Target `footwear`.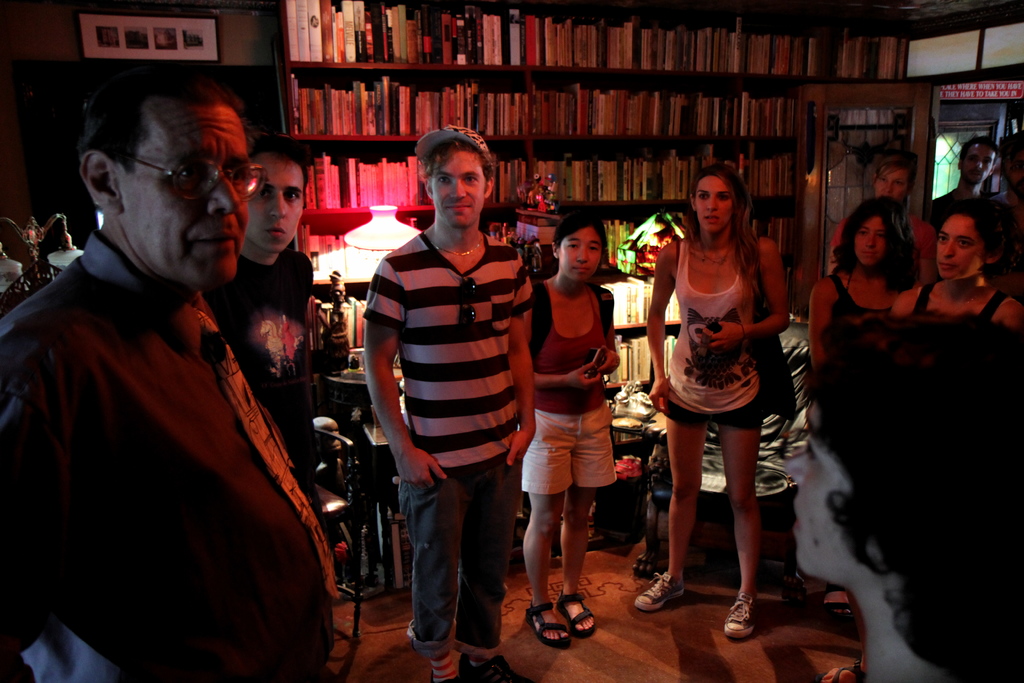
Target region: <box>519,600,570,646</box>.
